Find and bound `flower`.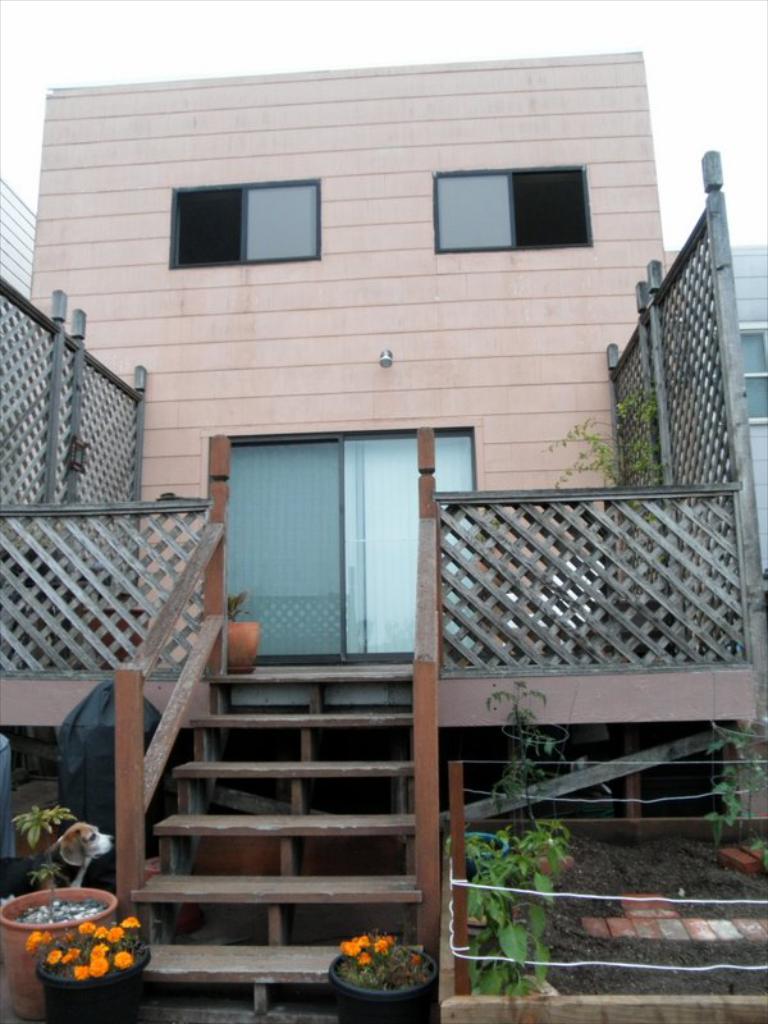
Bound: left=122, top=916, right=138, bottom=929.
